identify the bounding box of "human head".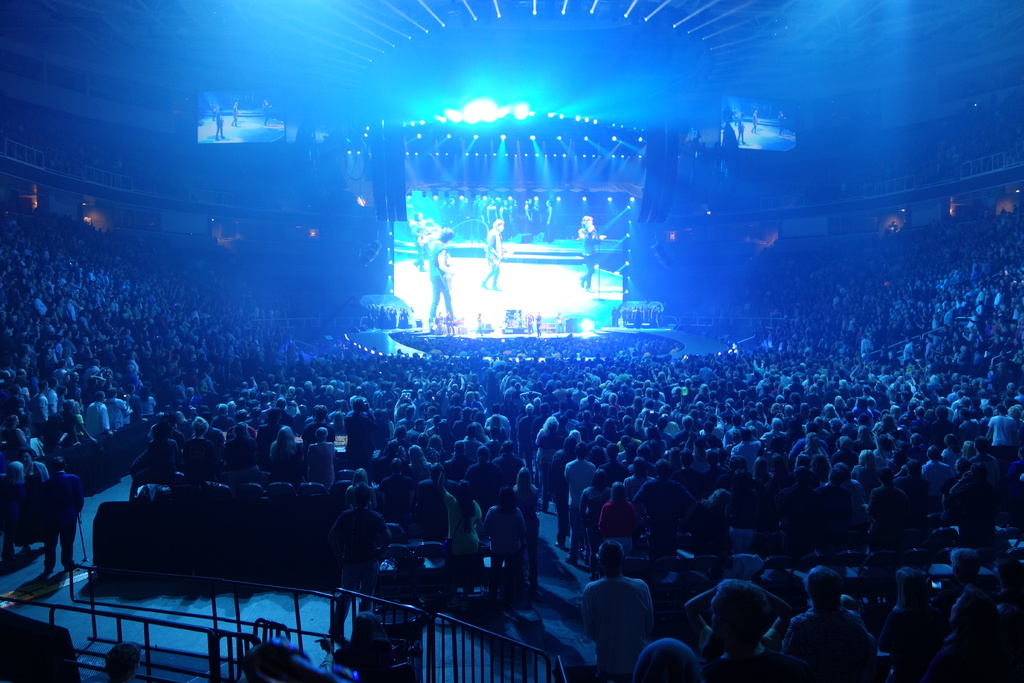
left=430, top=192, right=540, bottom=209.
